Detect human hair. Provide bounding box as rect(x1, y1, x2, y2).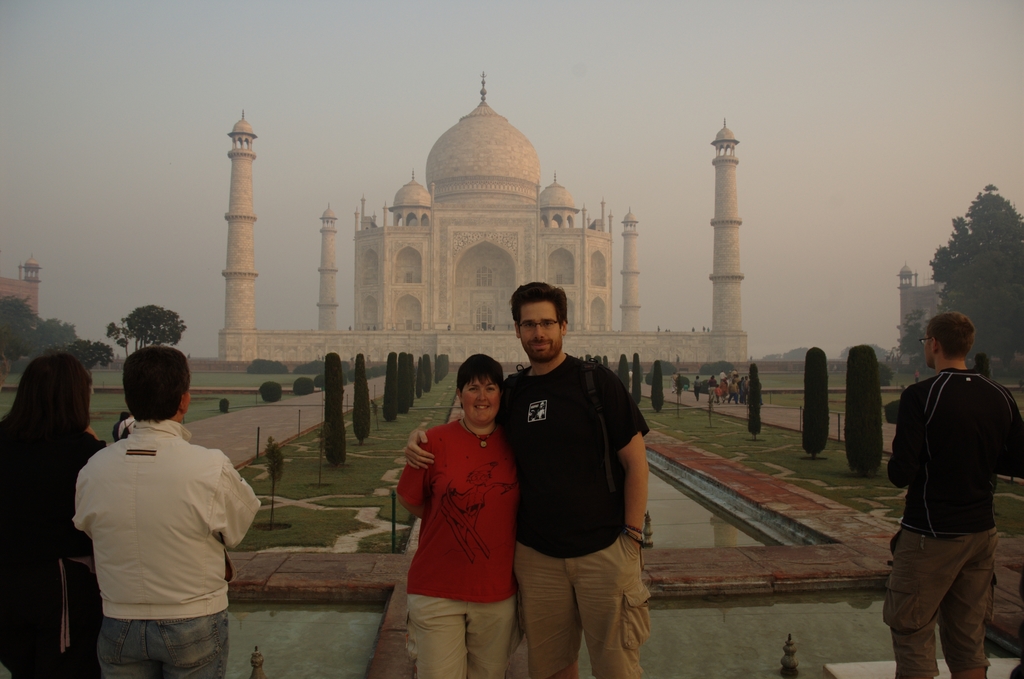
rect(109, 352, 181, 434).
